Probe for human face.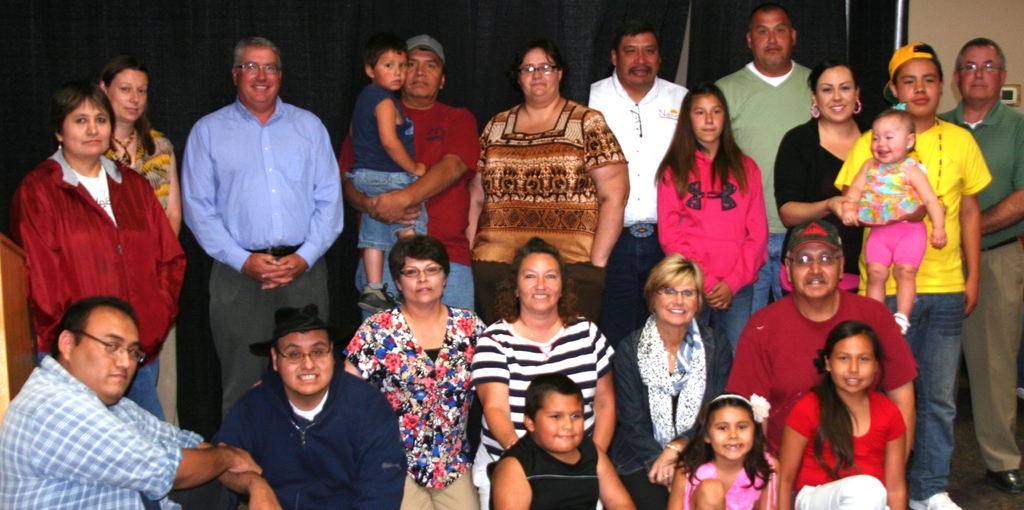
Probe result: locate(792, 246, 836, 291).
